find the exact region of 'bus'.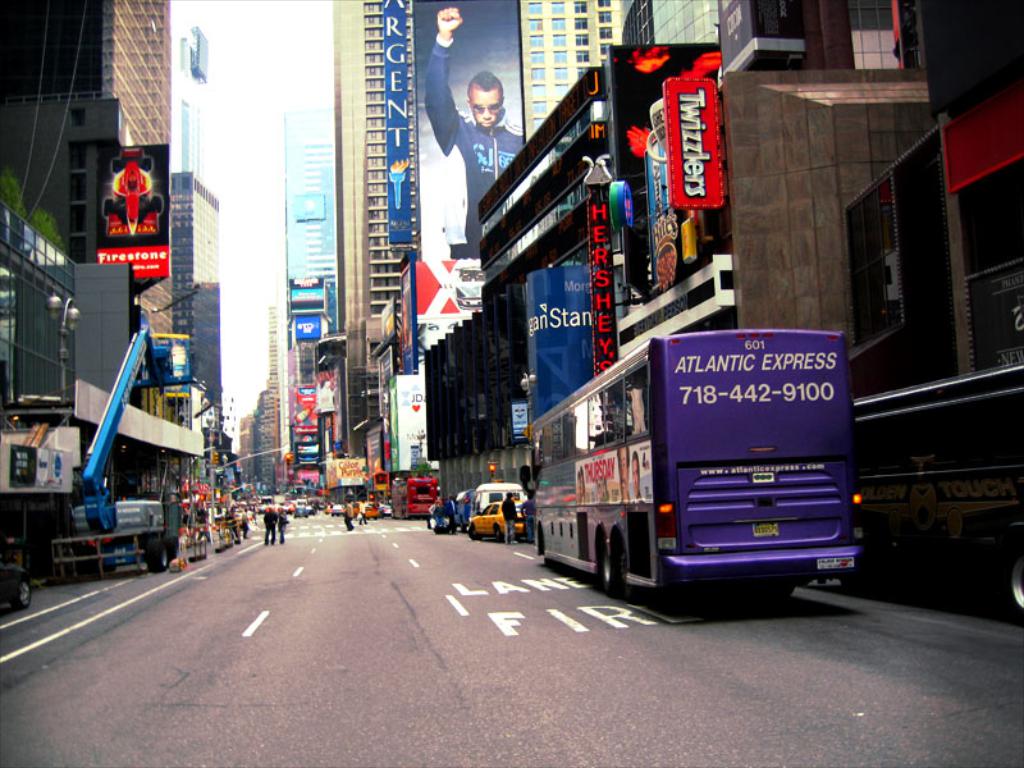
Exact region: l=520, t=328, r=864, b=599.
